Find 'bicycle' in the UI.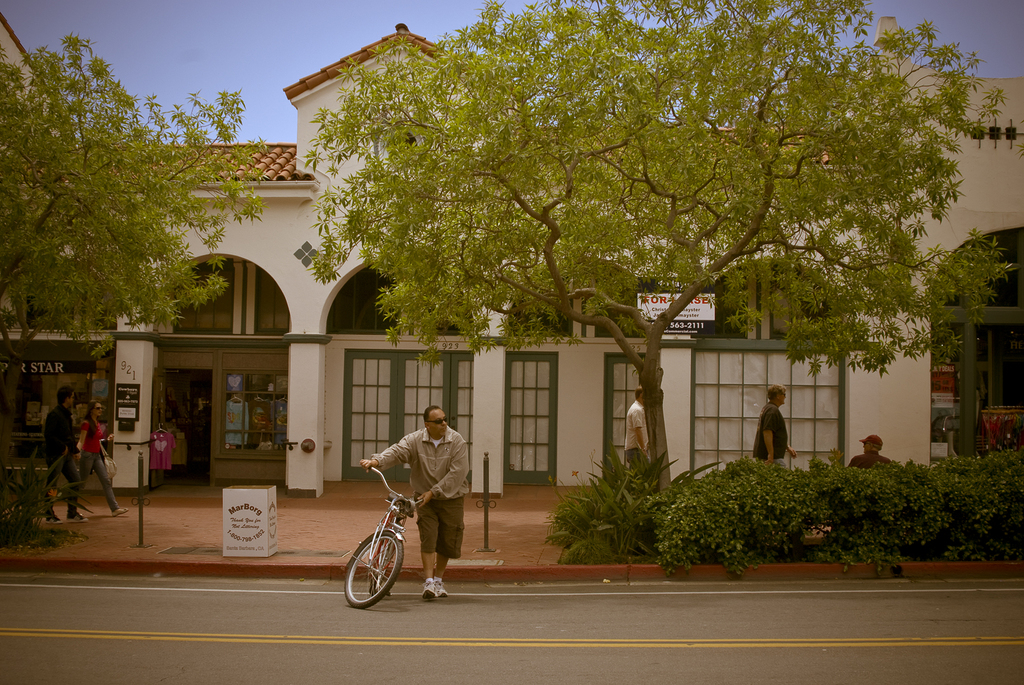
UI element at <box>342,463,425,607</box>.
